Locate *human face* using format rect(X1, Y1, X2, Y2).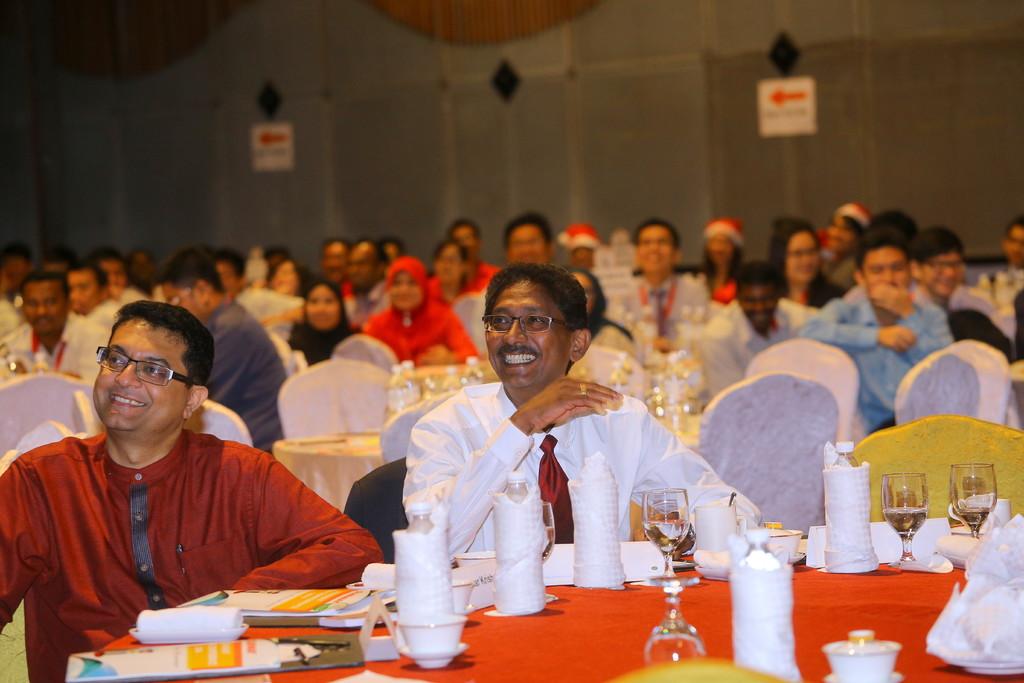
rect(570, 240, 591, 268).
